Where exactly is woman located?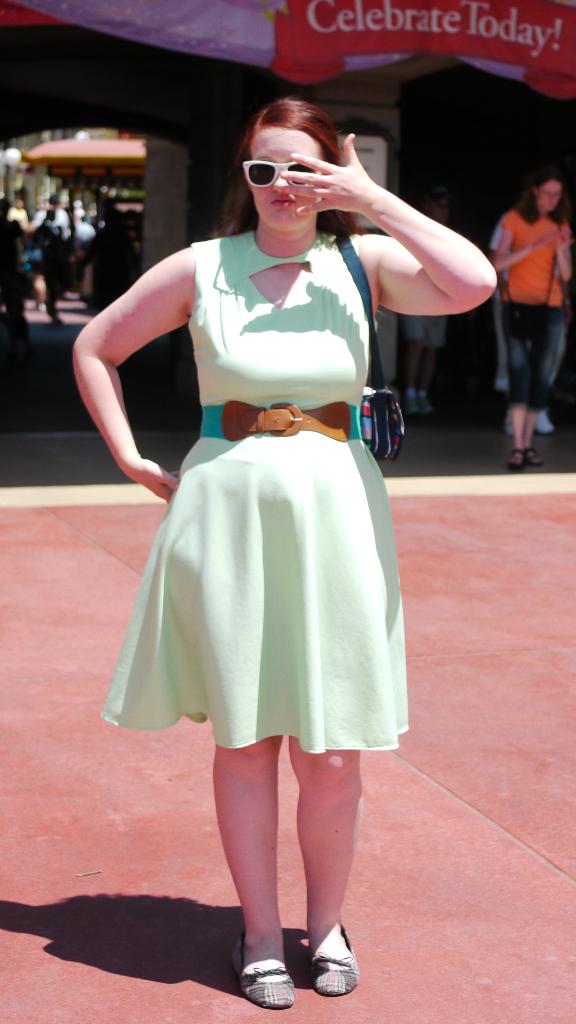
Its bounding box is [left=493, top=166, right=575, bottom=471].
